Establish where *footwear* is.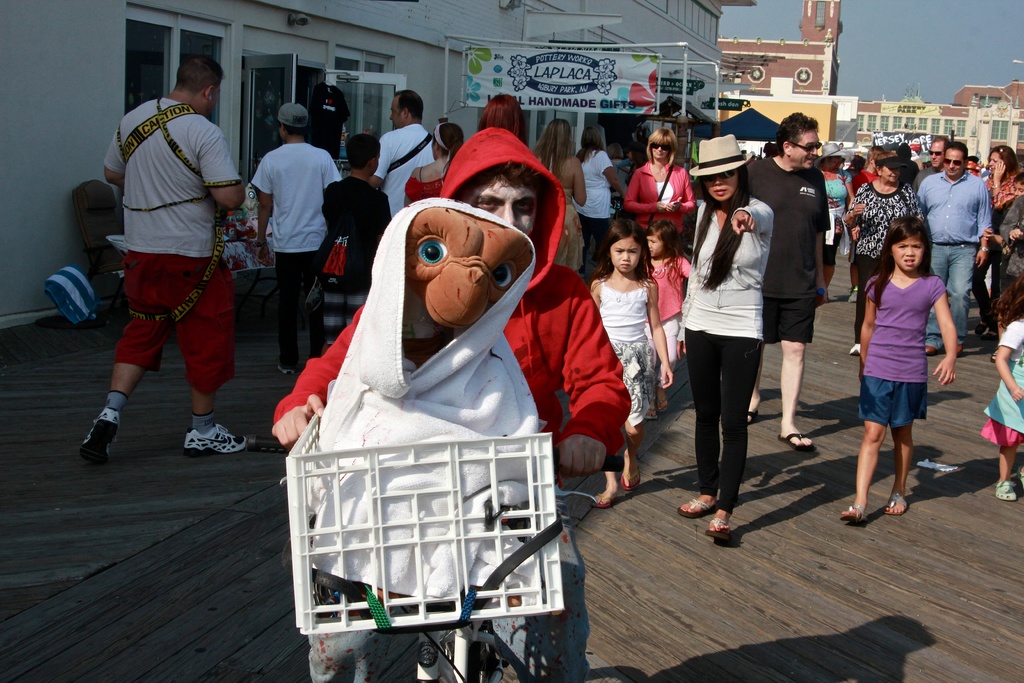
Established at region(924, 343, 939, 353).
